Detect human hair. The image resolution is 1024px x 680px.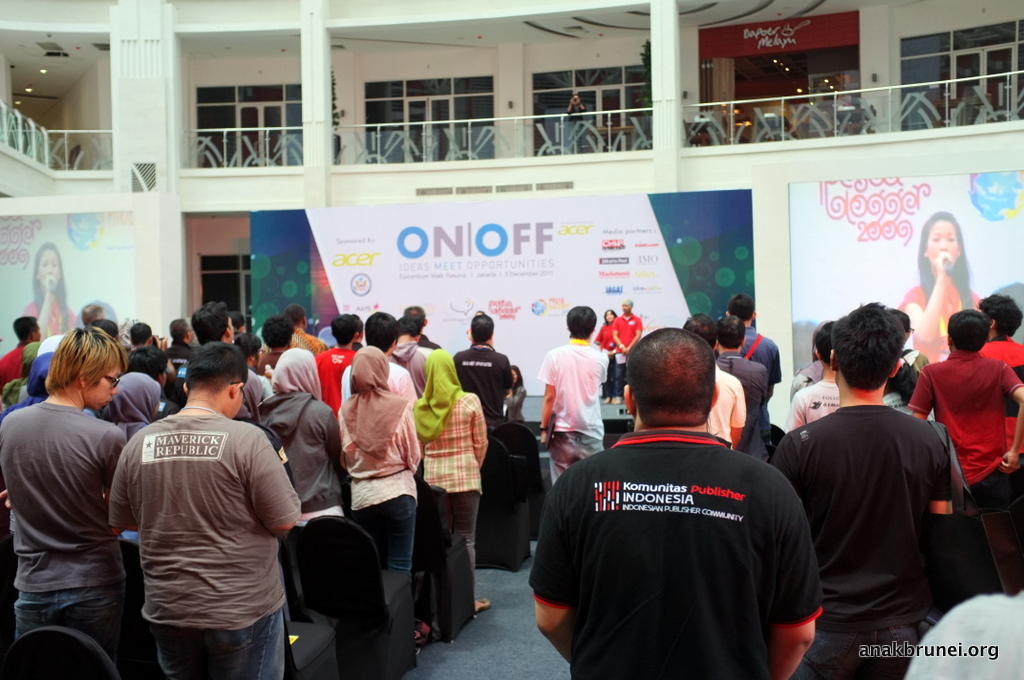
left=364, top=305, right=398, bottom=357.
